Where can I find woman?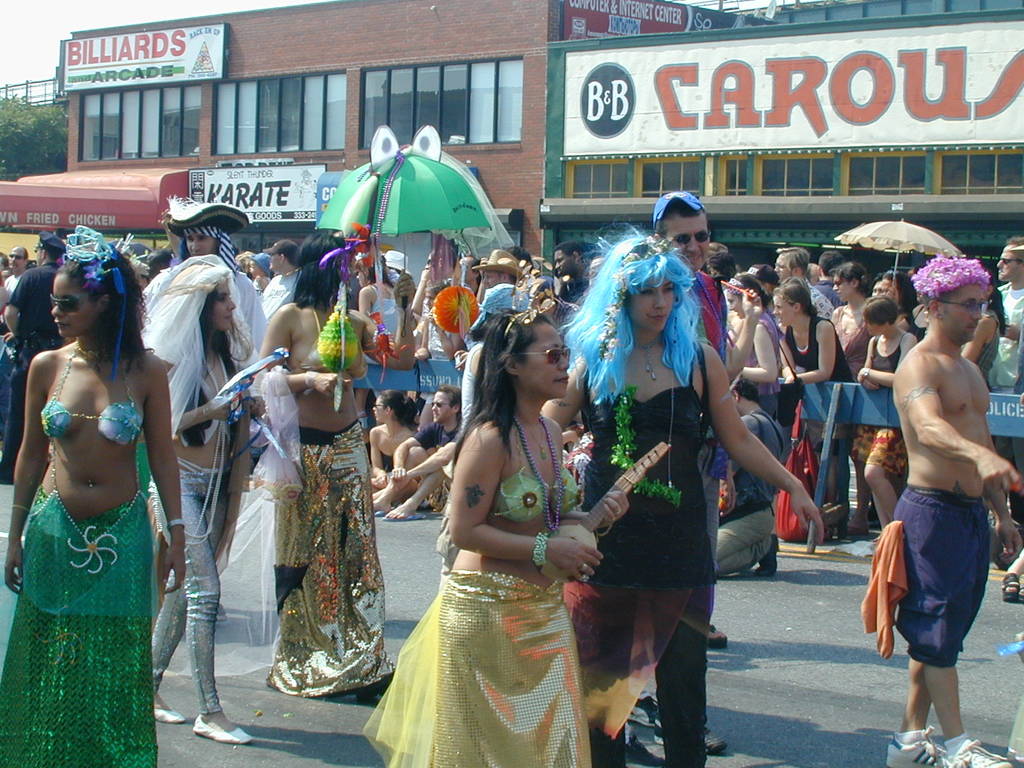
You can find it at {"left": 856, "top": 291, "right": 920, "bottom": 544}.
